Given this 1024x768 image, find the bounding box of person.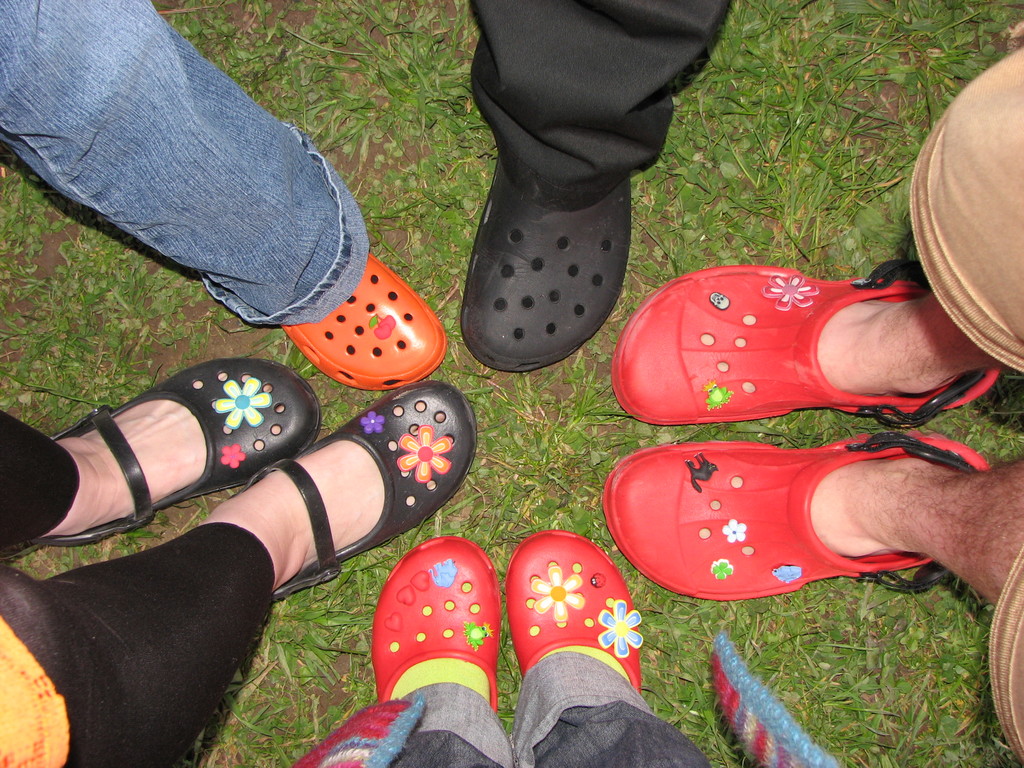
bbox=(0, 357, 476, 767).
